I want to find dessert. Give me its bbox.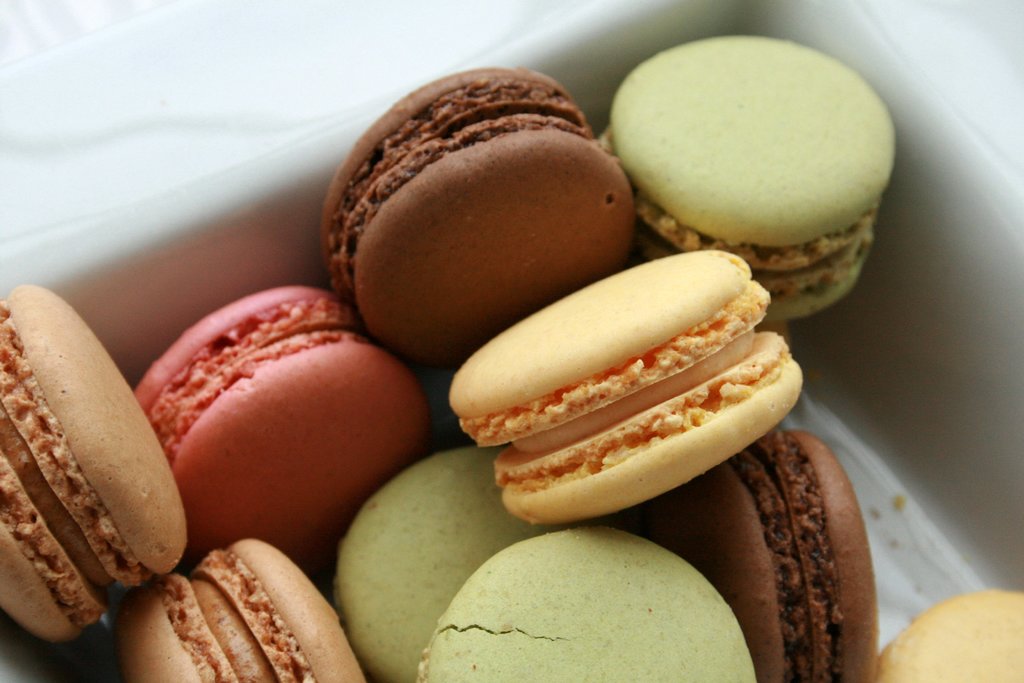
pyautogui.locateOnScreen(883, 595, 1023, 682).
